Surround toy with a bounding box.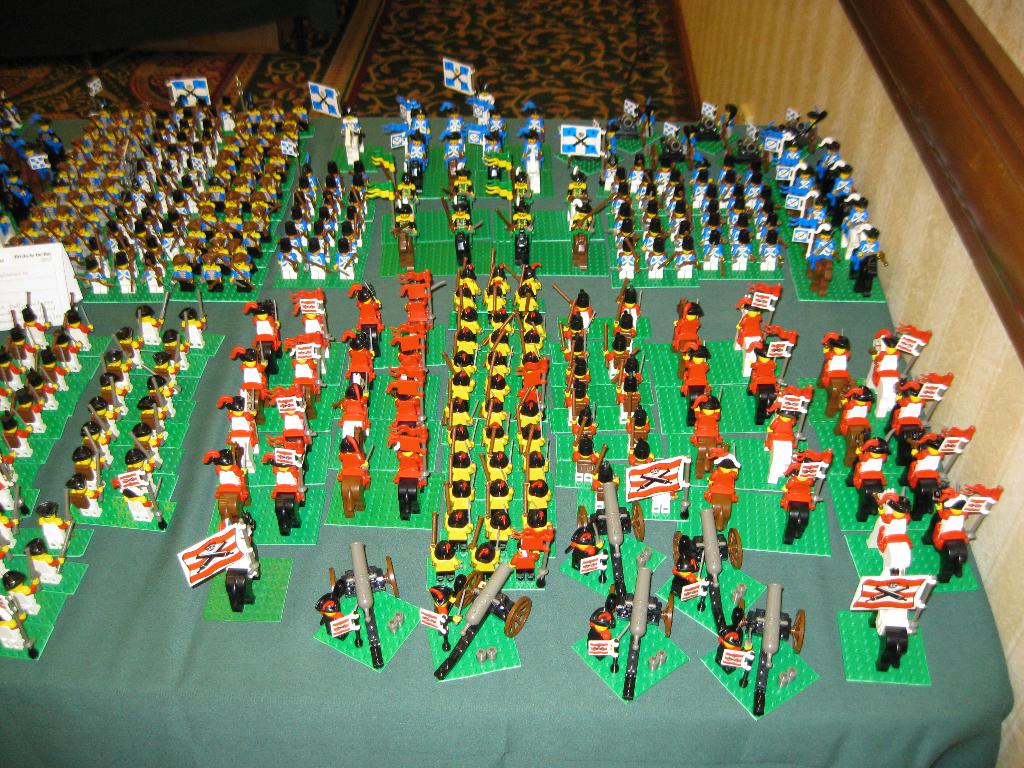
BBox(513, 488, 546, 588).
